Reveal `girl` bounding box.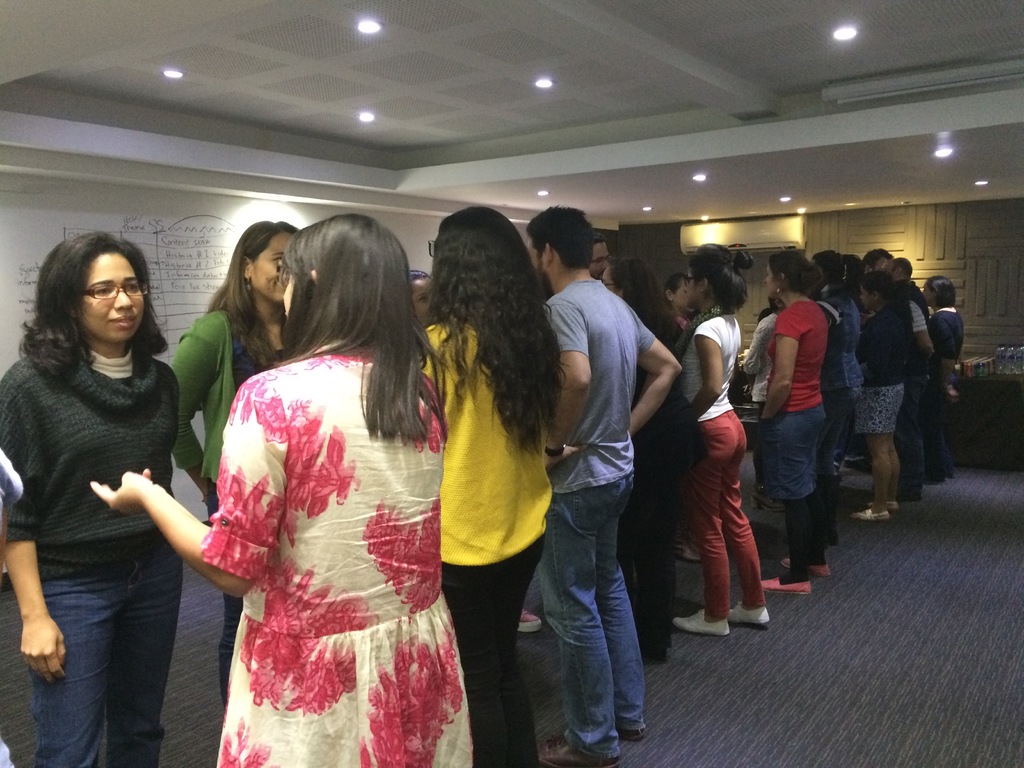
Revealed: 756 246 844 599.
